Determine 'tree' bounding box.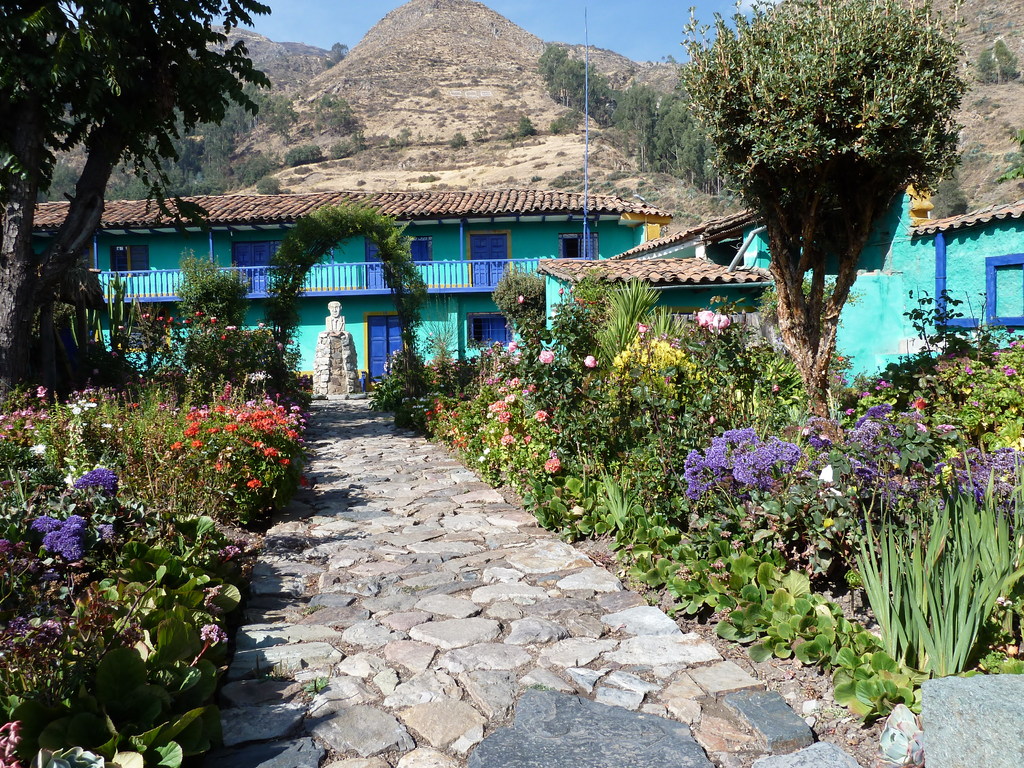
Determined: <region>271, 202, 415, 393</region>.
